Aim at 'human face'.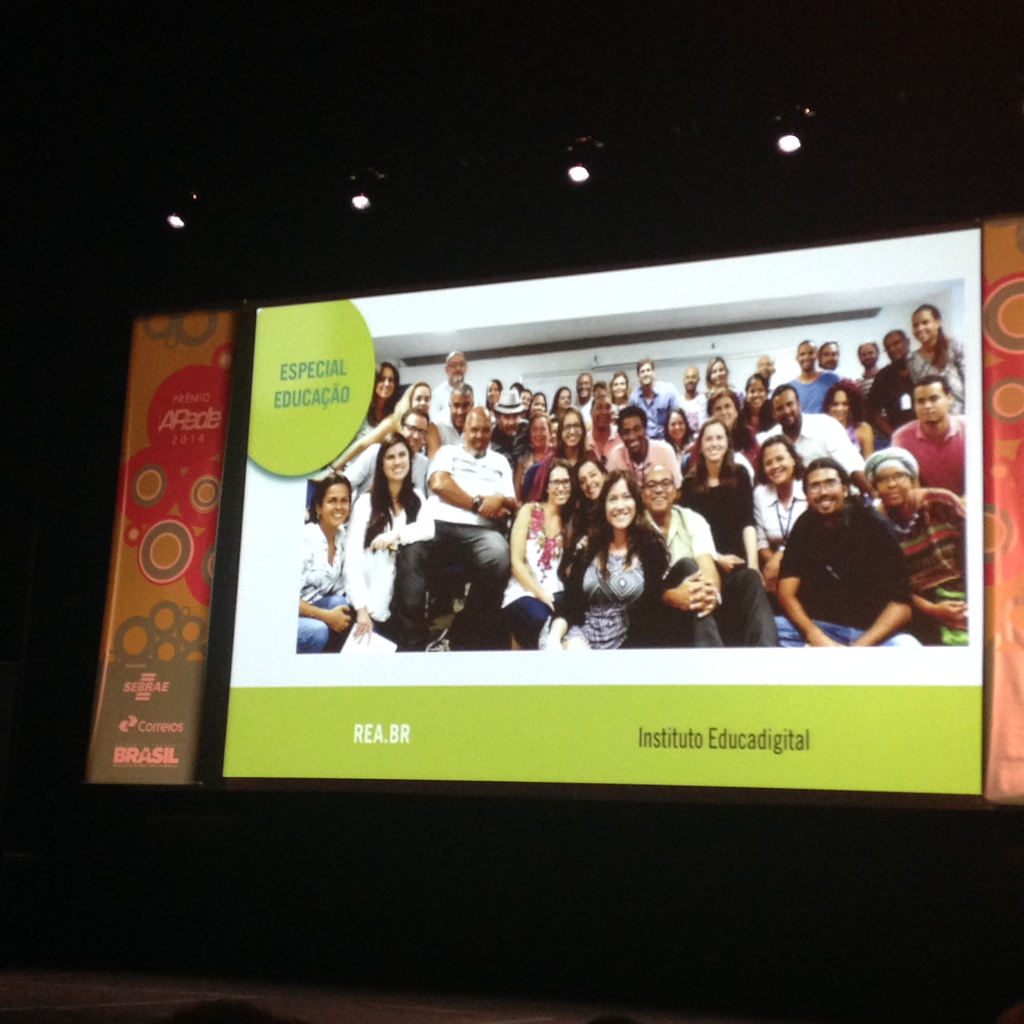
Aimed at 446, 353, 467, 385.
